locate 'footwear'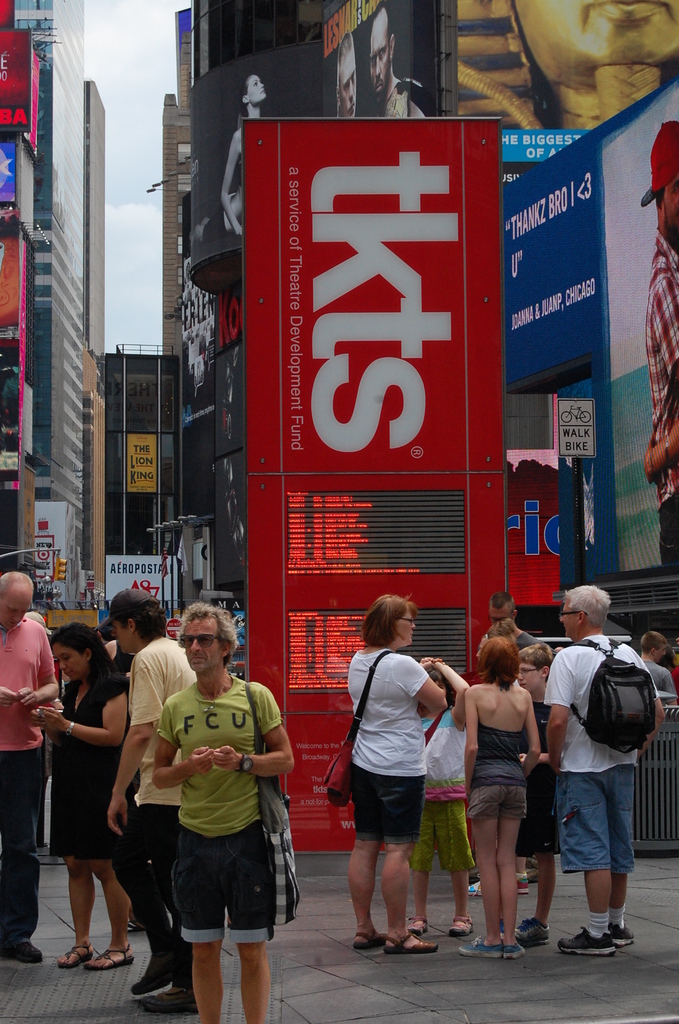
<box>138,963,210,1016</box>
